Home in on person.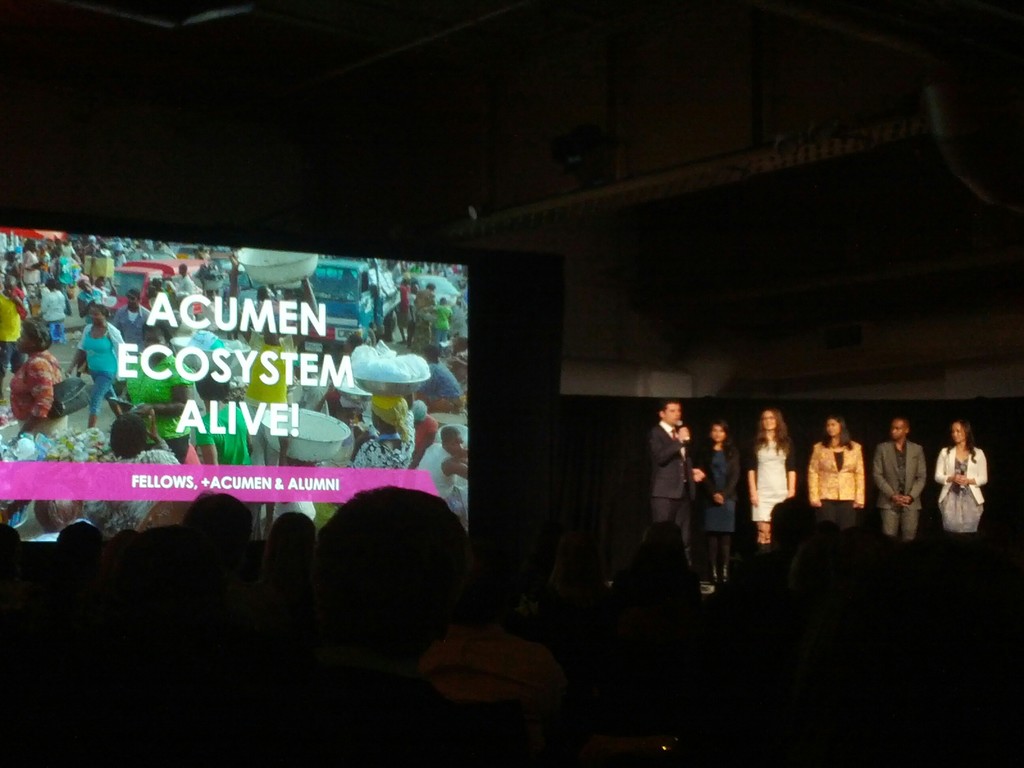
Homed in at box(62, 303, 128, 420).
